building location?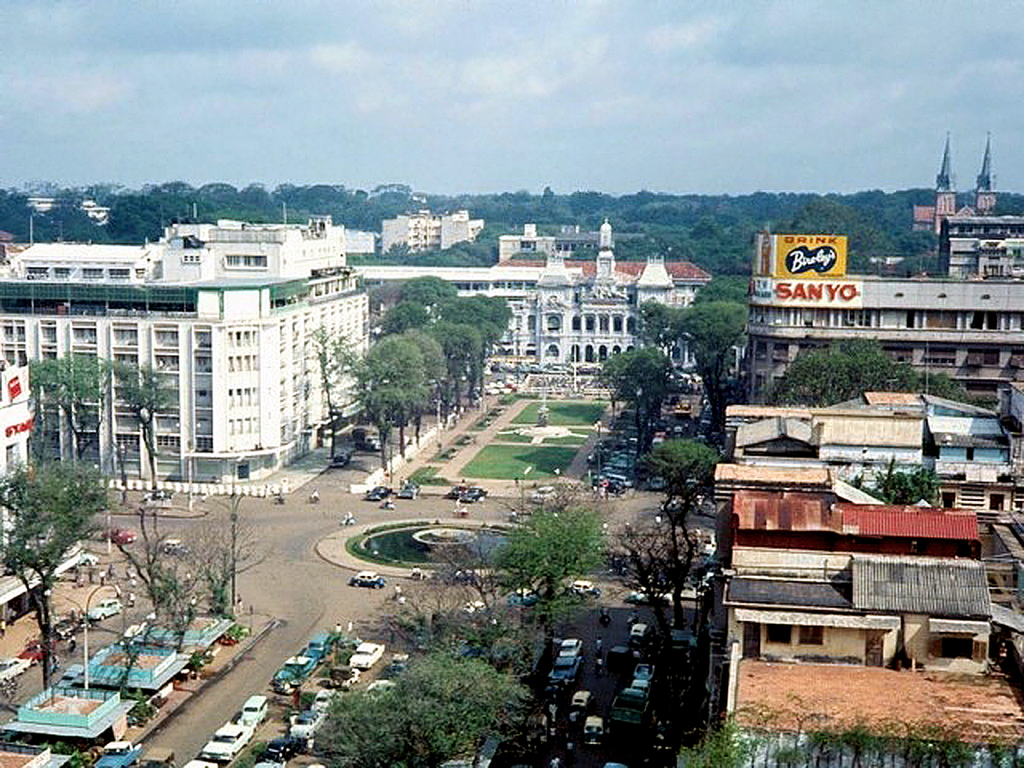
crop(78, 200, 107, 224)
